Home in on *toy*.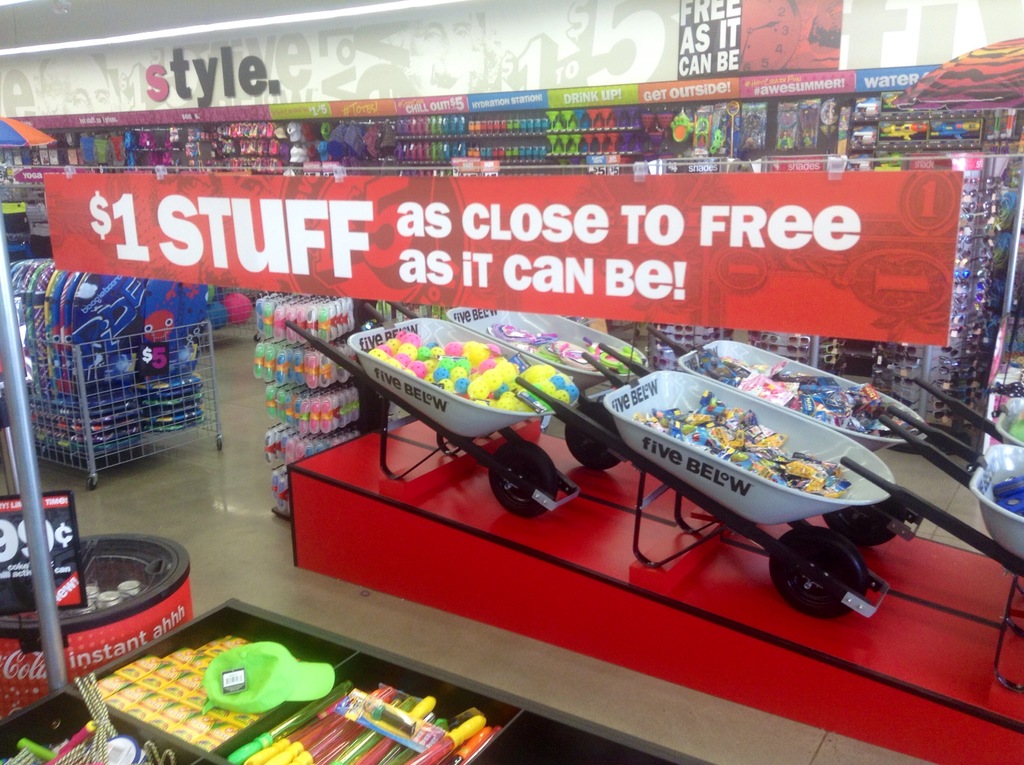
Homed in at 221:293:248:323.
